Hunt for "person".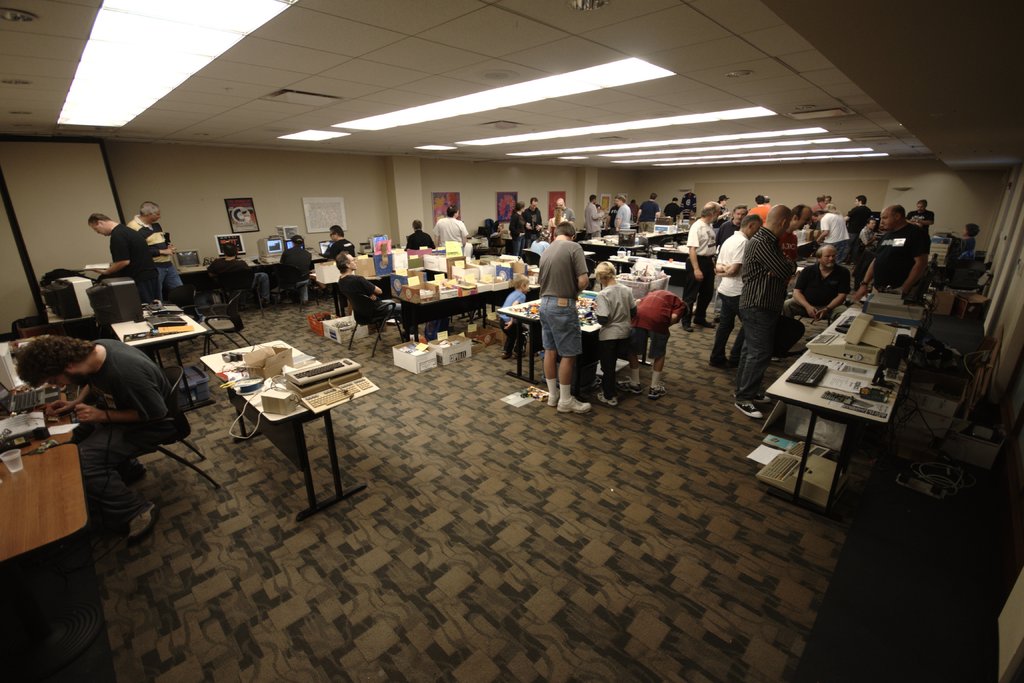
Hunted down at left=500, top=276, right=528, bottom=363.
